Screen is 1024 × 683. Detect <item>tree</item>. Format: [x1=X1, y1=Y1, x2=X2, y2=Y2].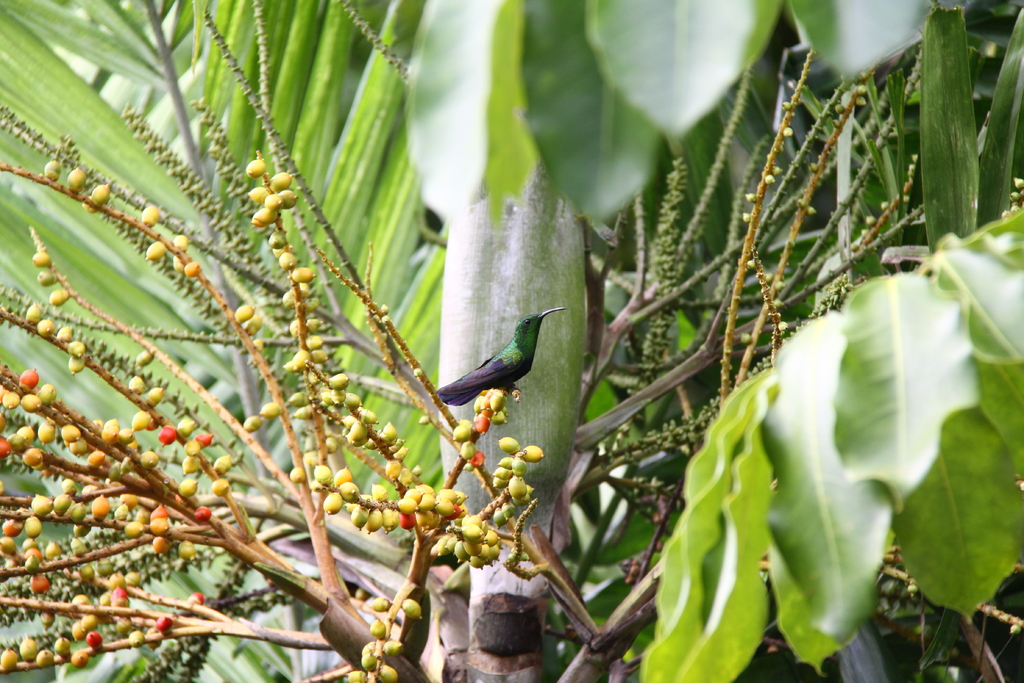
[x1=0, y1=0, x2=864, y2=682].
